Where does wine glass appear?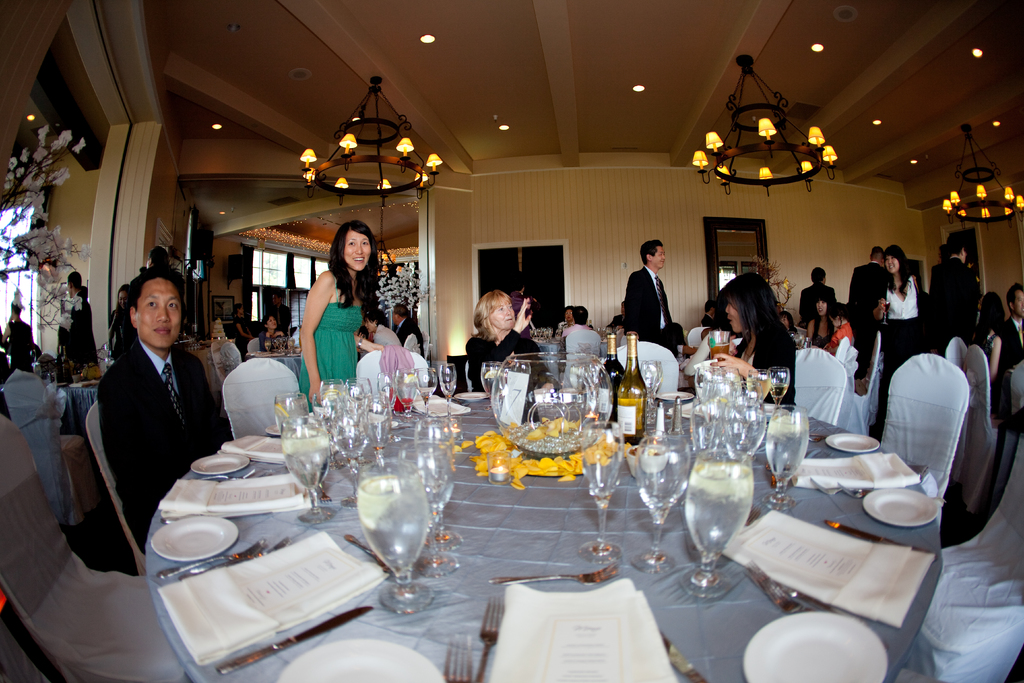
Appears at <region>351, 461, 429, 614</region>.
